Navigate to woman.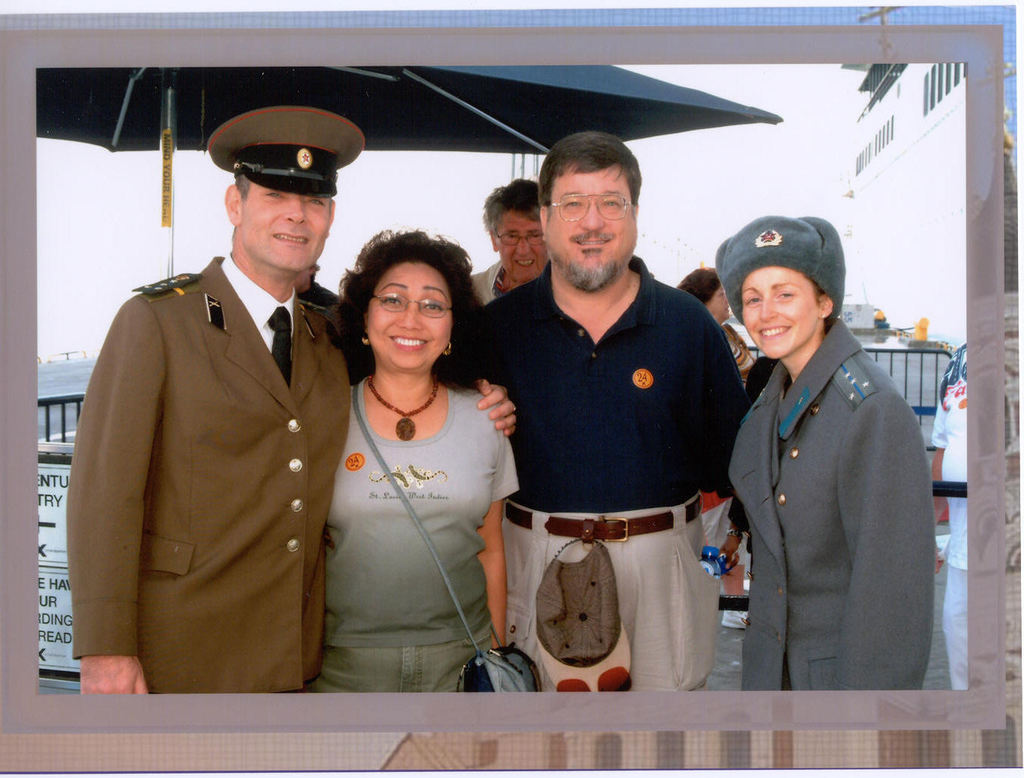
Navigation target: [305, 211, 522, 709].
